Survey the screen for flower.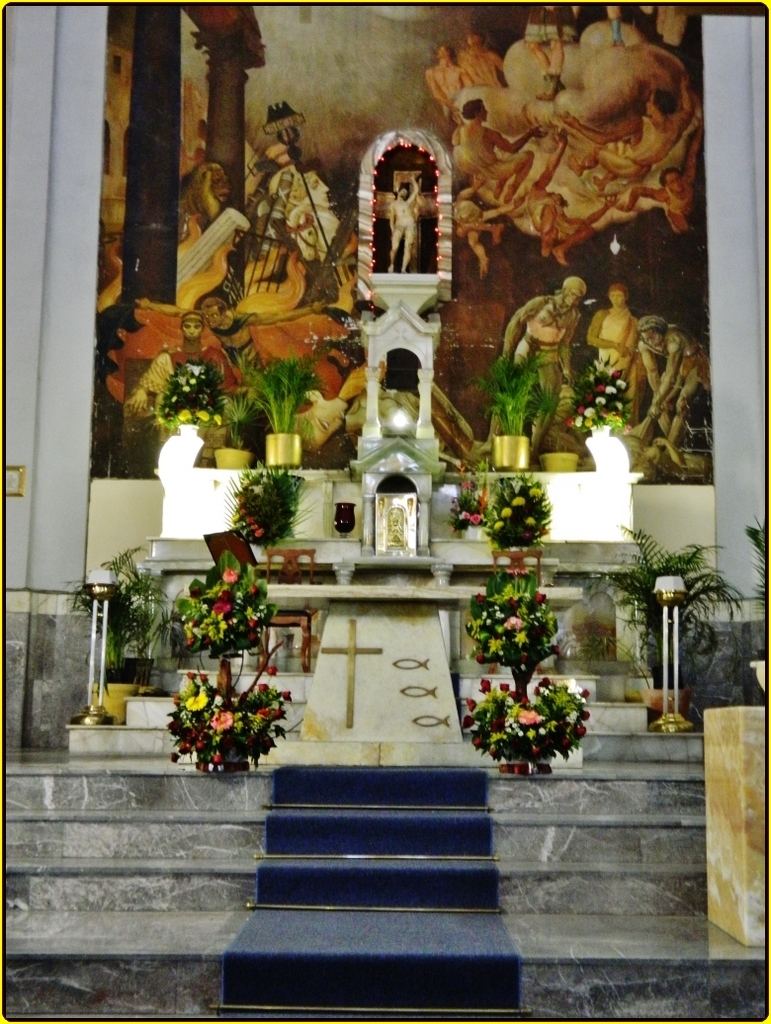
Survey found: Rect(172, 697, 180, 705).
